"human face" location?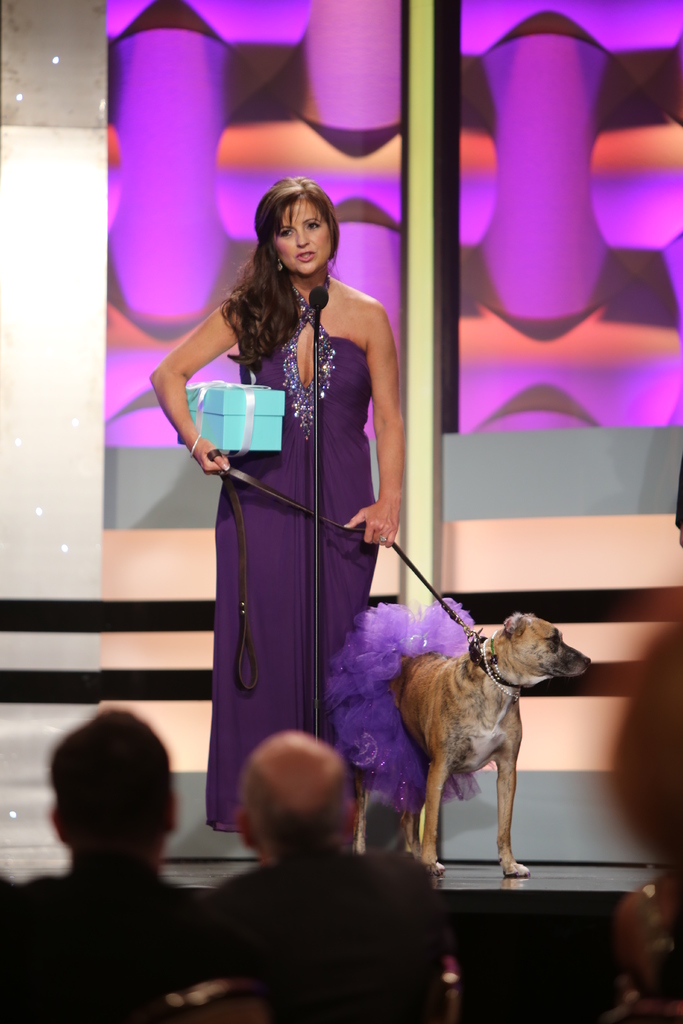
pyautogui.locateOnScreen(276, 194, 328, 273)
